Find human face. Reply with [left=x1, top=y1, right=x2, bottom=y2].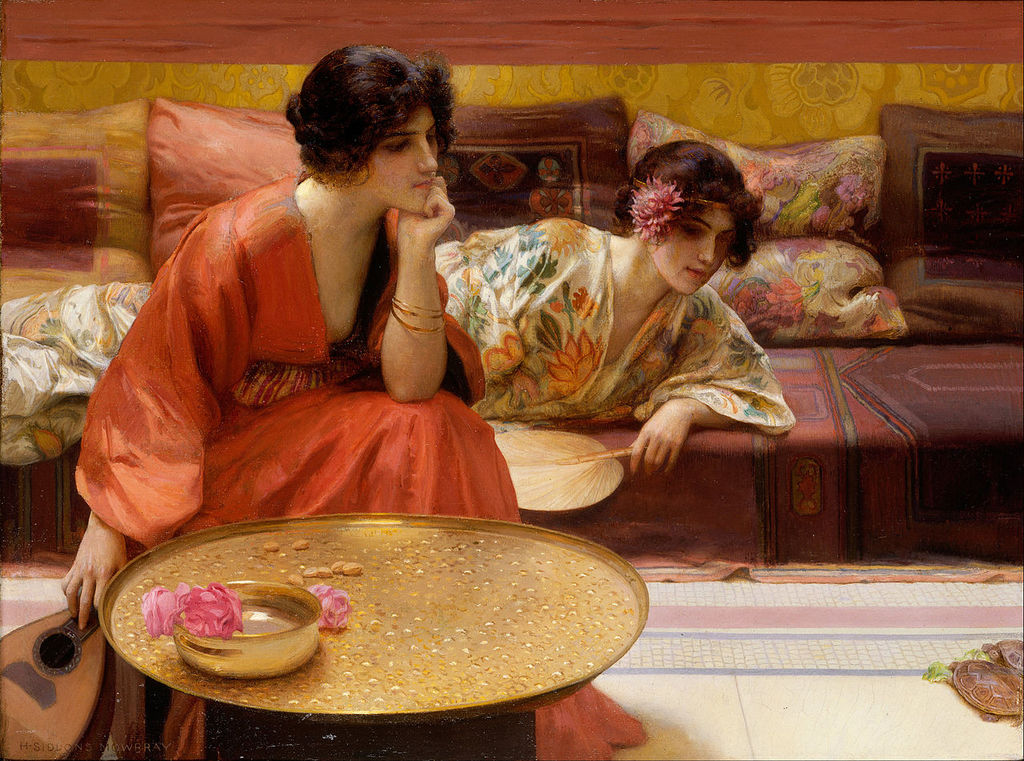
[left=650, top=210, right=734, bottom=297].
